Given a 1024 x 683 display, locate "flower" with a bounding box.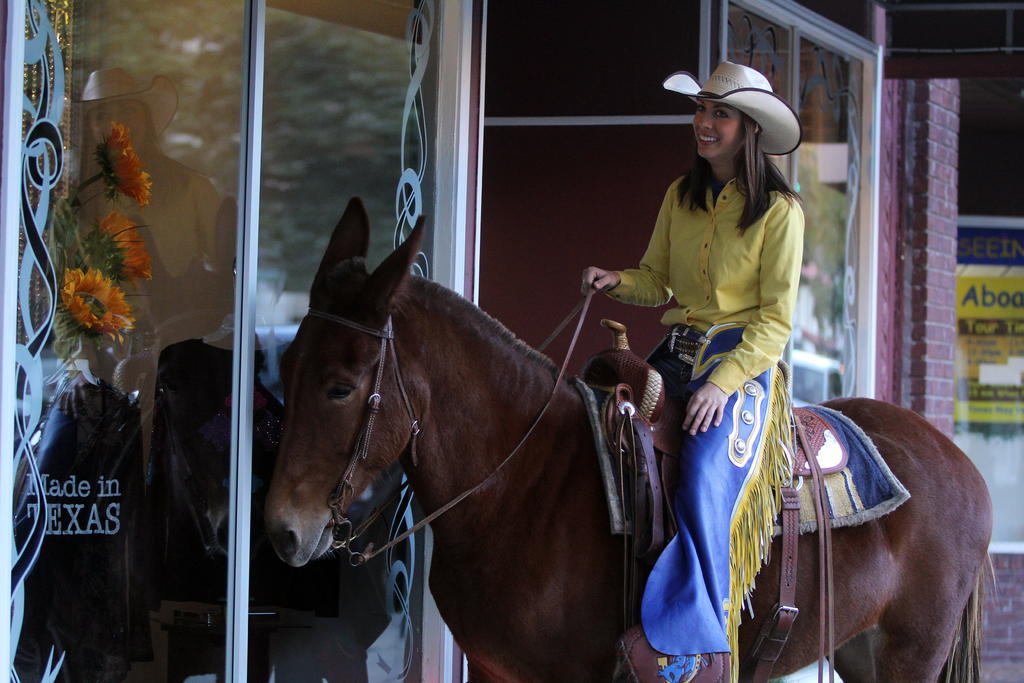
Located: l=93, t=208, r=152, b=283.
